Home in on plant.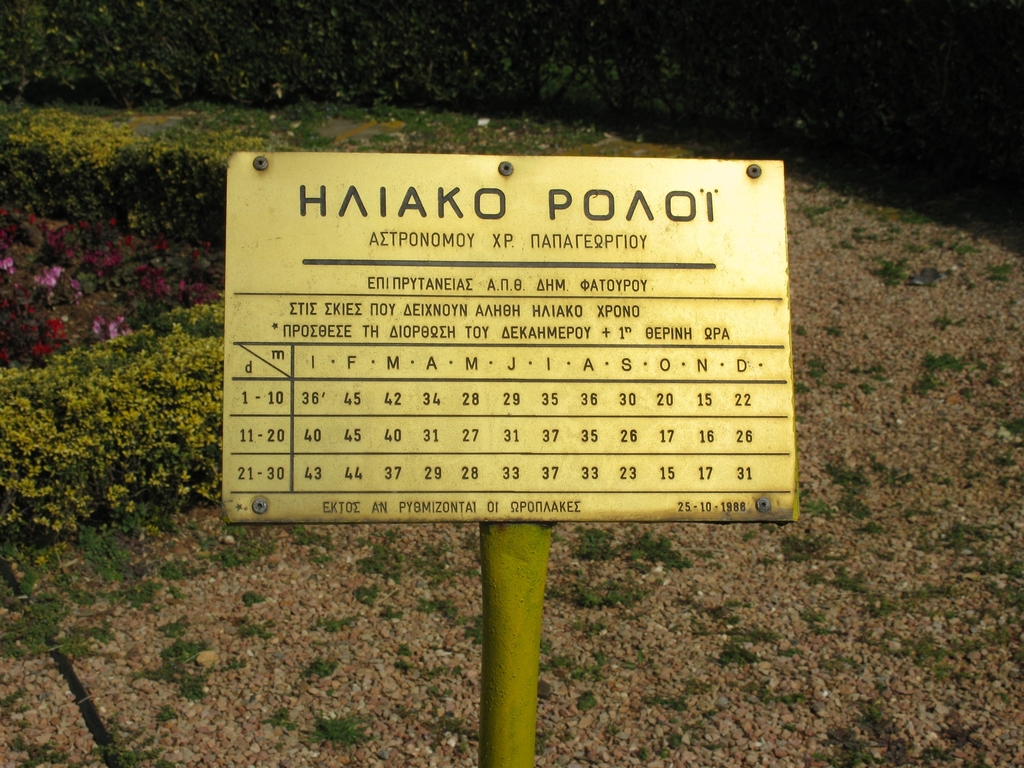
Homed in at {"x1": 951, "y1": 638, "x2": 980, "y2": 657}.
